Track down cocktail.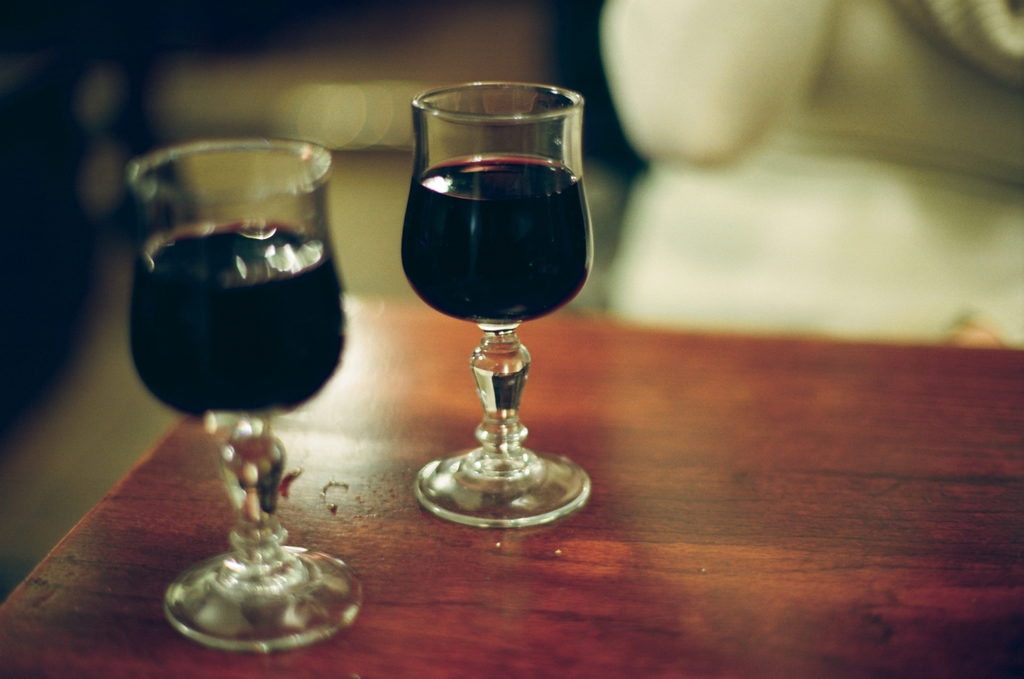
Tracked to 399:79:596:528.
